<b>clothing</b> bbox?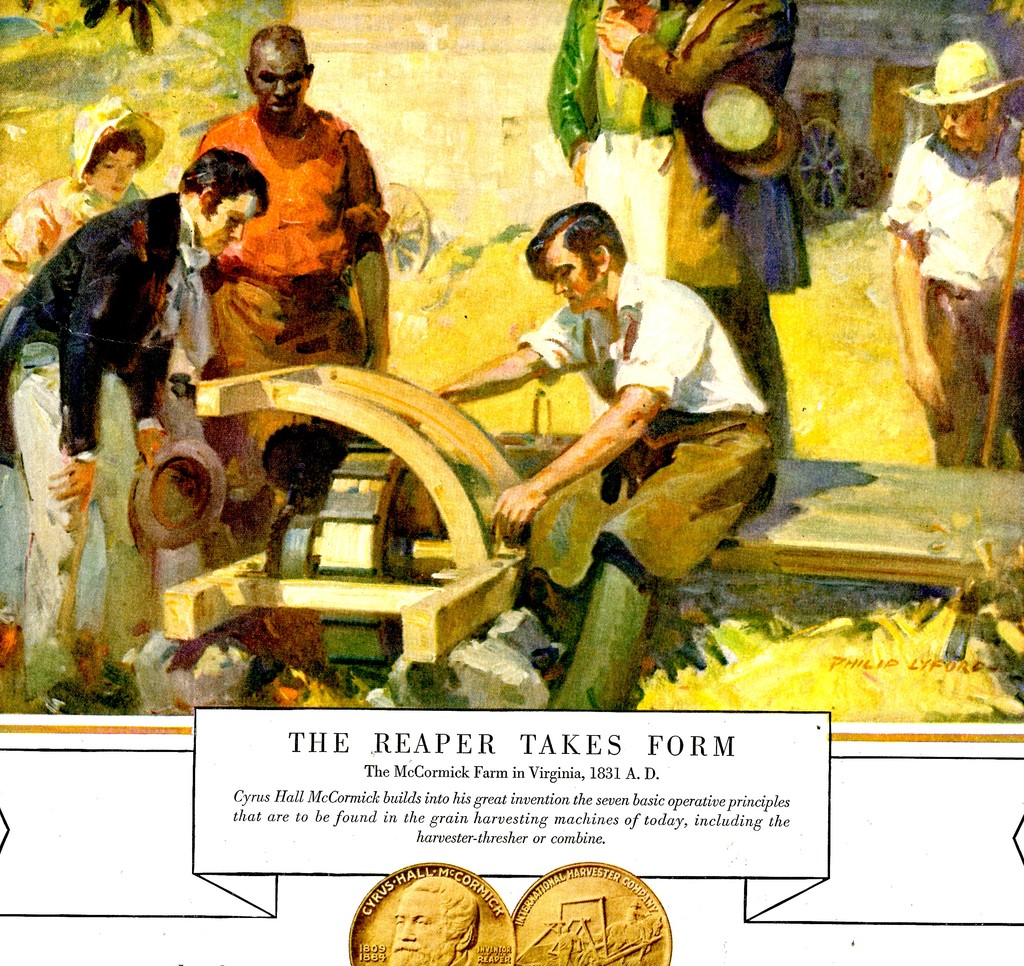
region(6, 93, 157, 303)
